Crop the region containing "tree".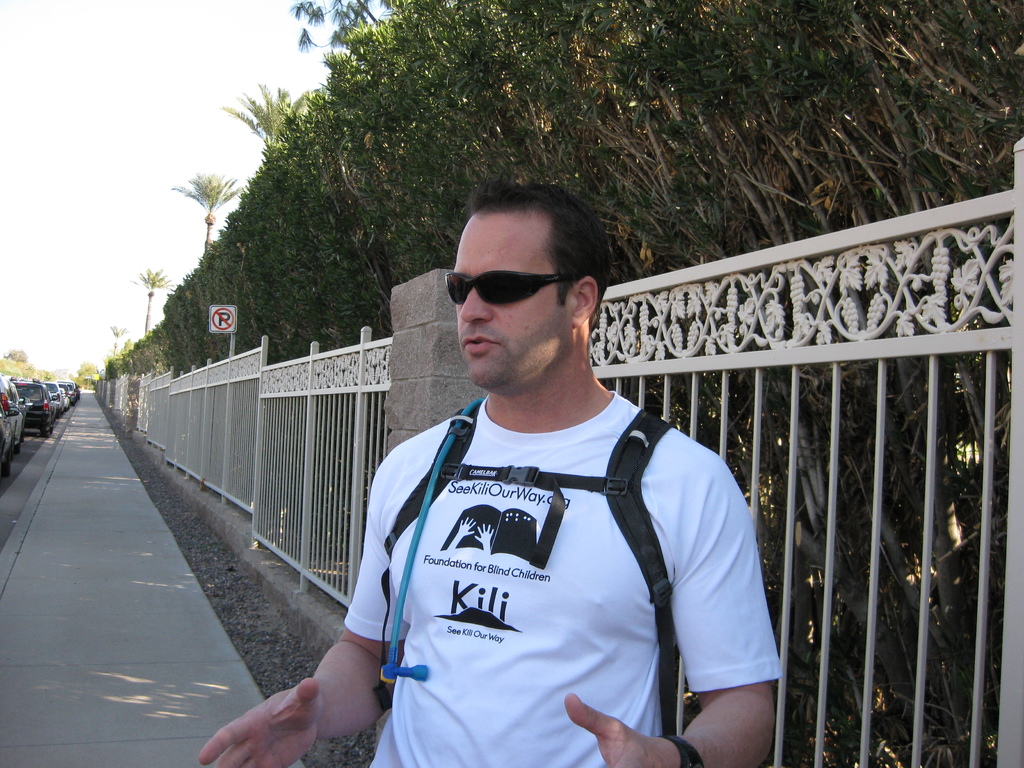
Crop region: {"x1": 219, "y1": 86, "x2": 313, "y2": 163}.
